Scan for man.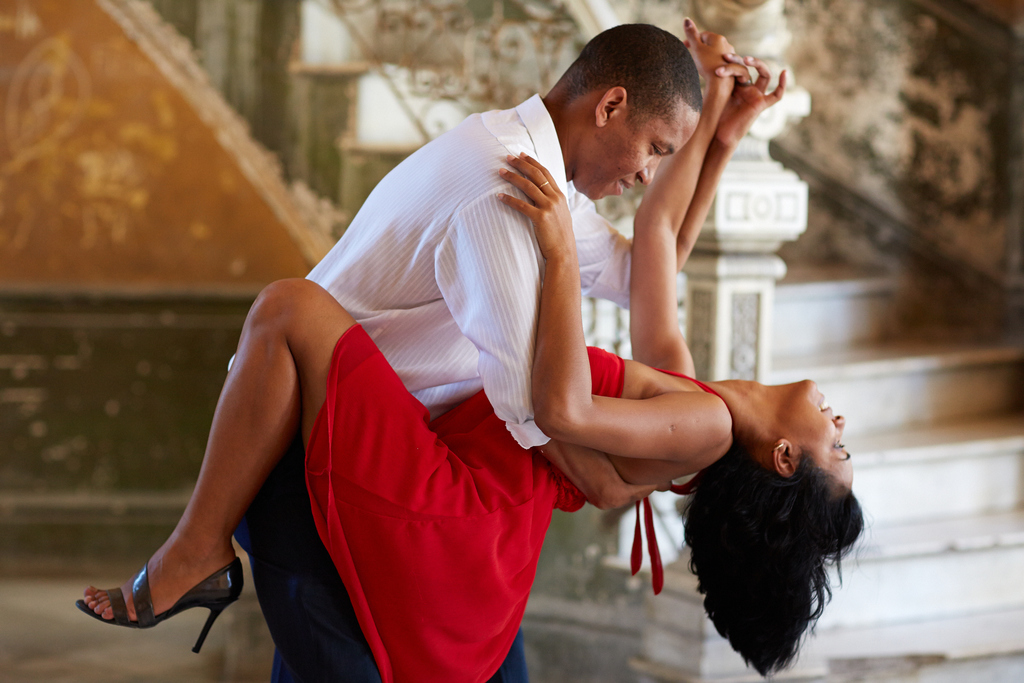
Scan result: [left=148, top=31, right=824, bottom=661].
